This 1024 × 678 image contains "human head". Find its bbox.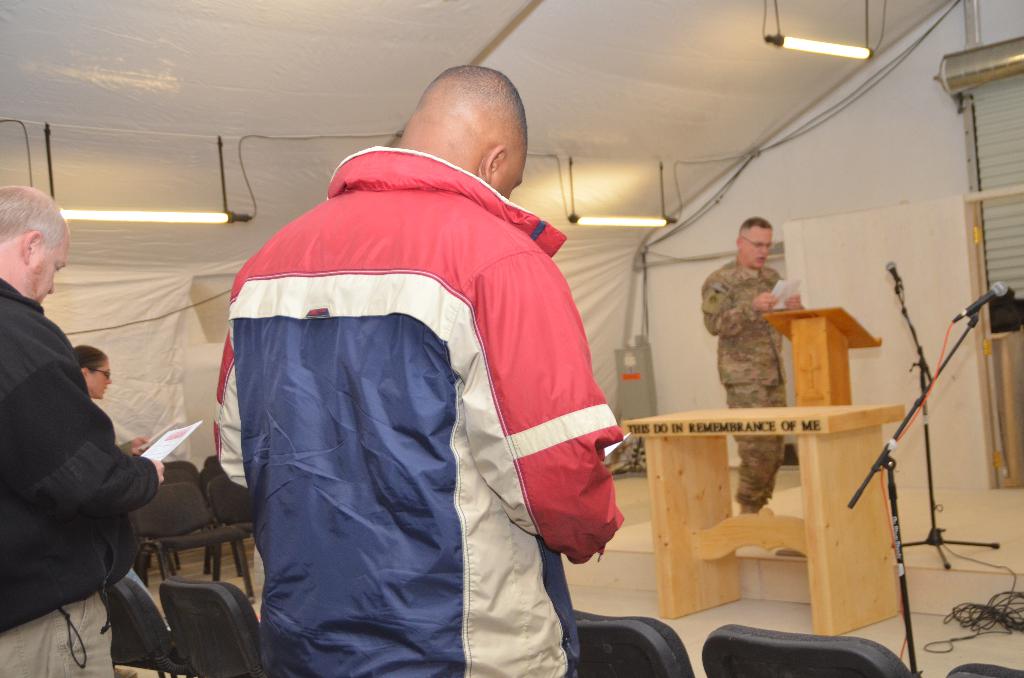
detection(412, 61, 531, 200).
